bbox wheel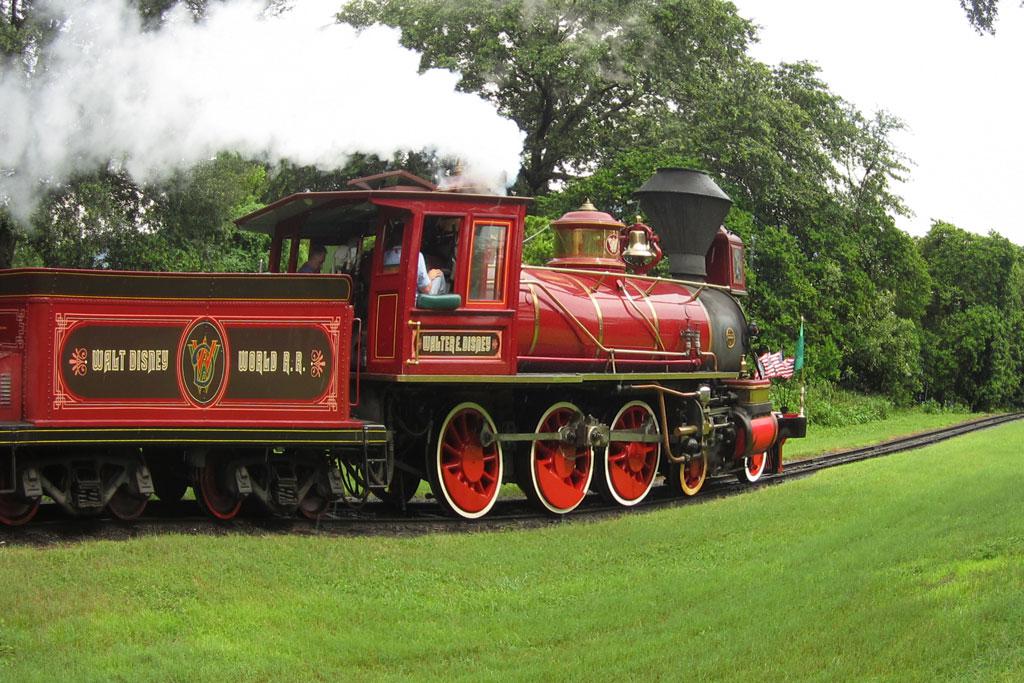
x1=297, y1=459, x2=332, y2=517
